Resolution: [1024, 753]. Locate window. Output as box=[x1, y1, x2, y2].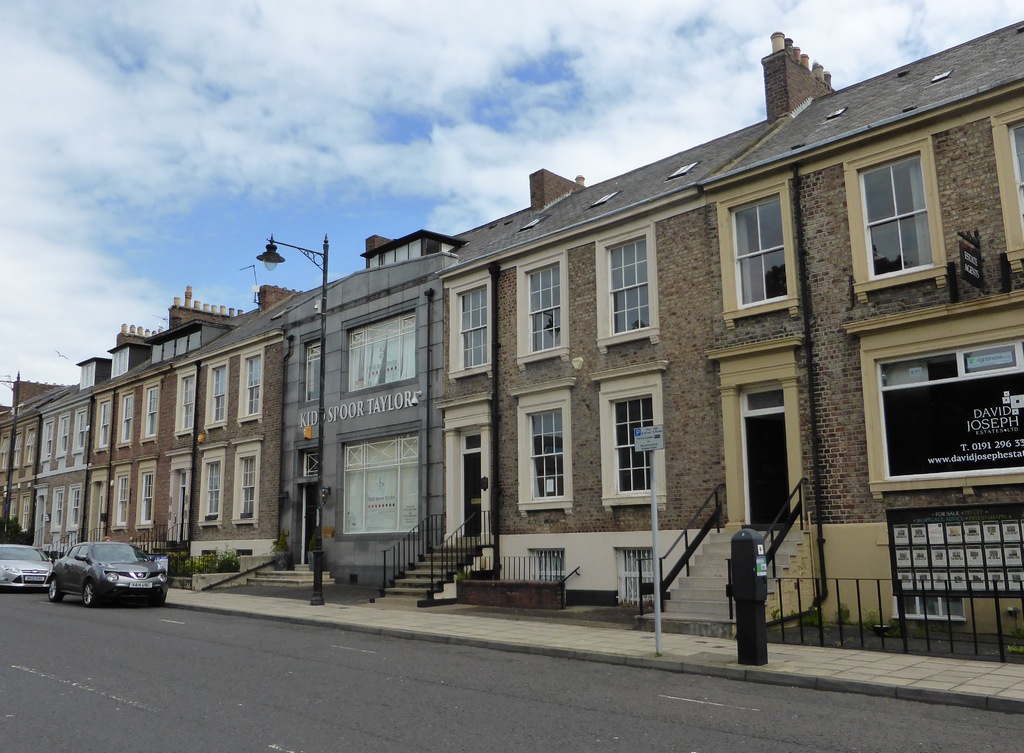
box=[56, 408, 72, 456].
